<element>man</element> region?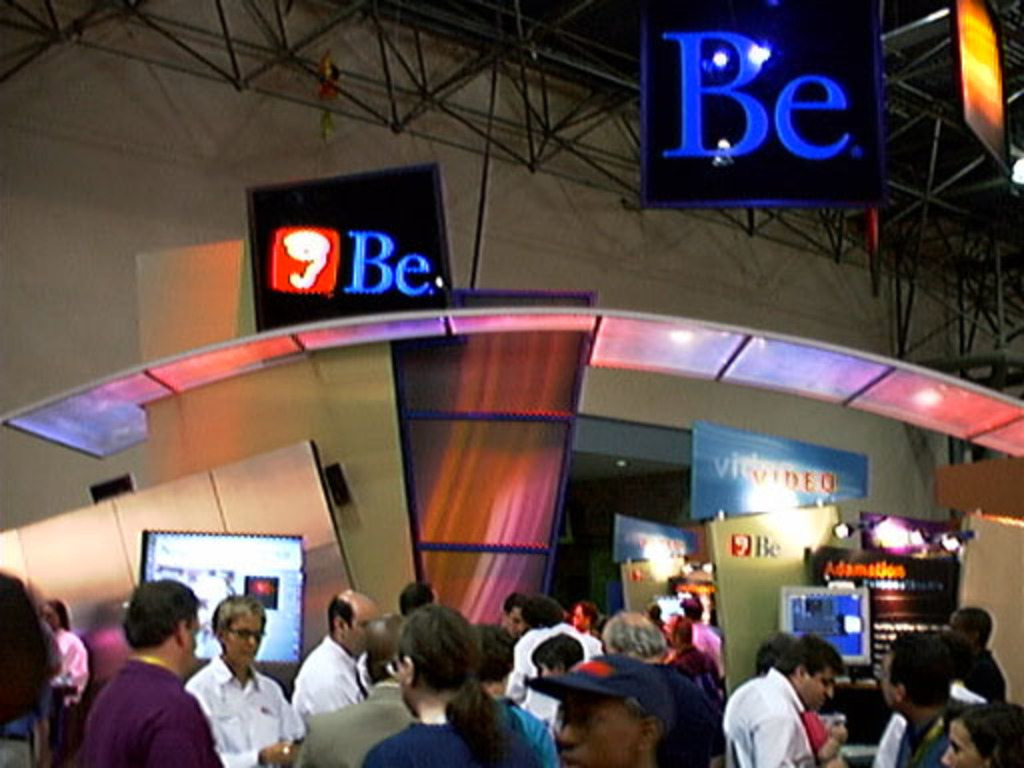
(left=290, top=614, right=412, bottom=766)
